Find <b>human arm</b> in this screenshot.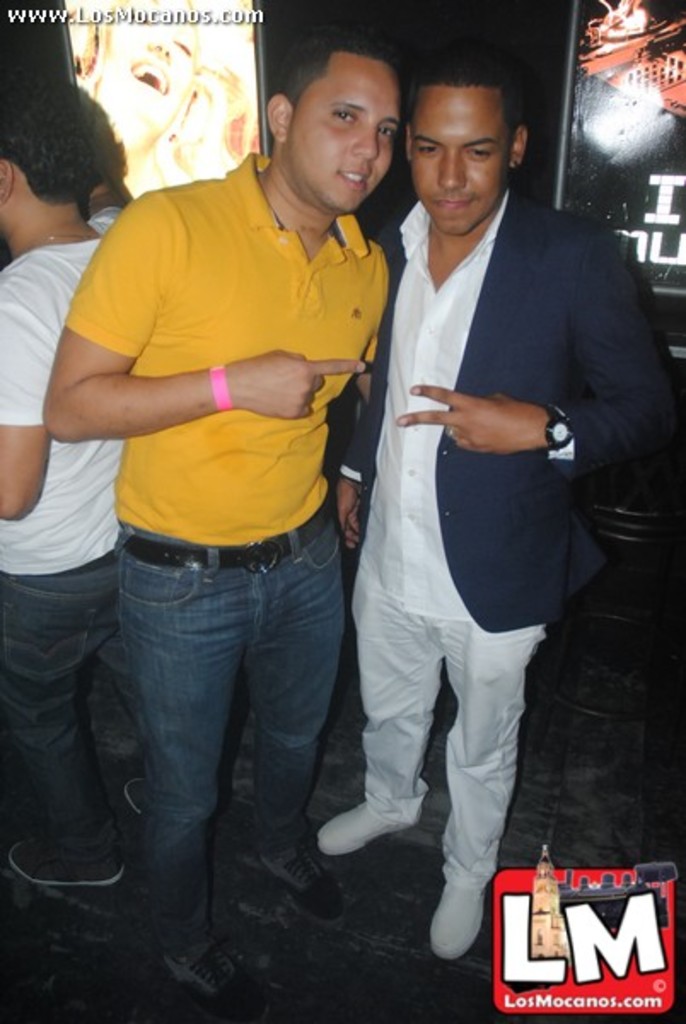
The bounding box for <b>human arm</b> is locate(53, 205, 360, 439).
